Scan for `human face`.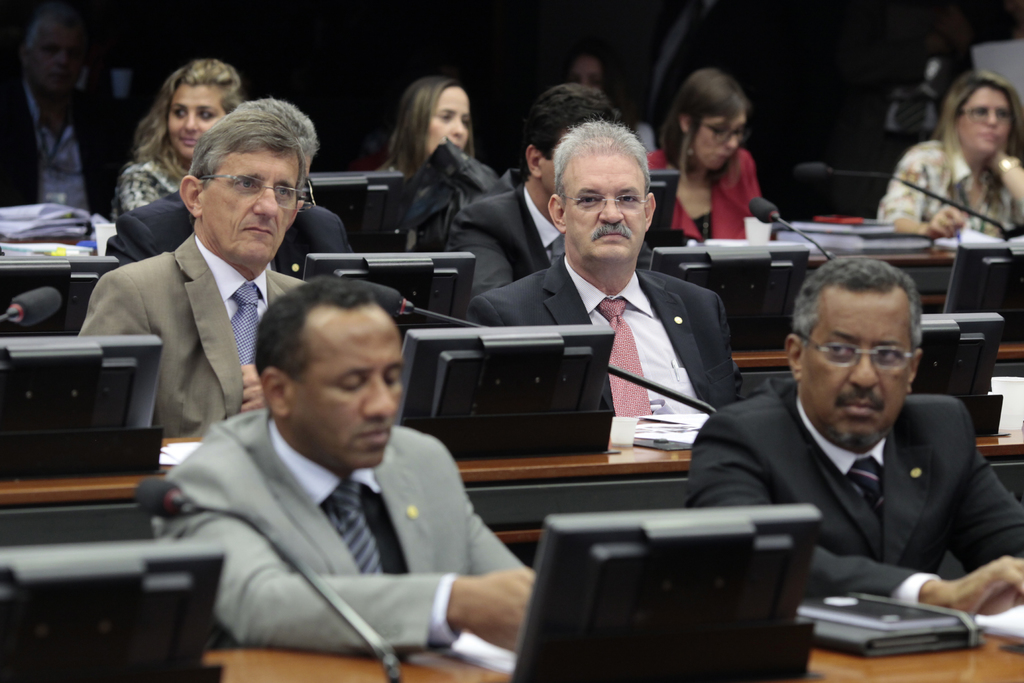
Scan result: (x1=687, y1=94, x2=752, y2=176).
